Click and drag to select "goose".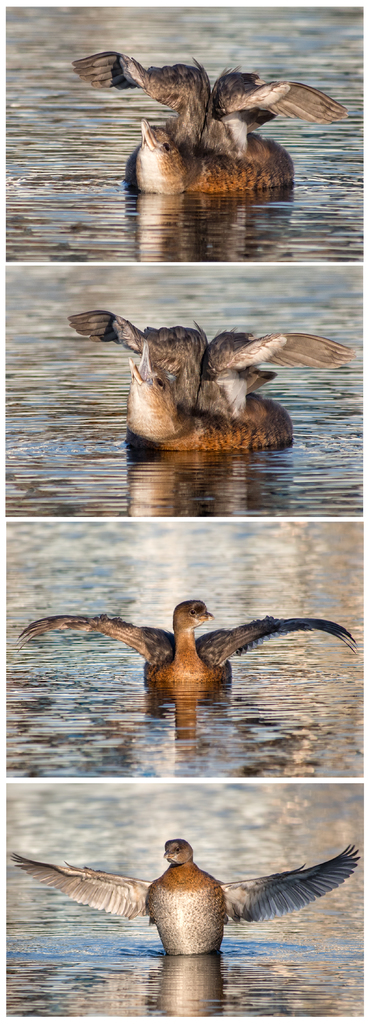
Selection: Rect(14, 832, 368, 954).
